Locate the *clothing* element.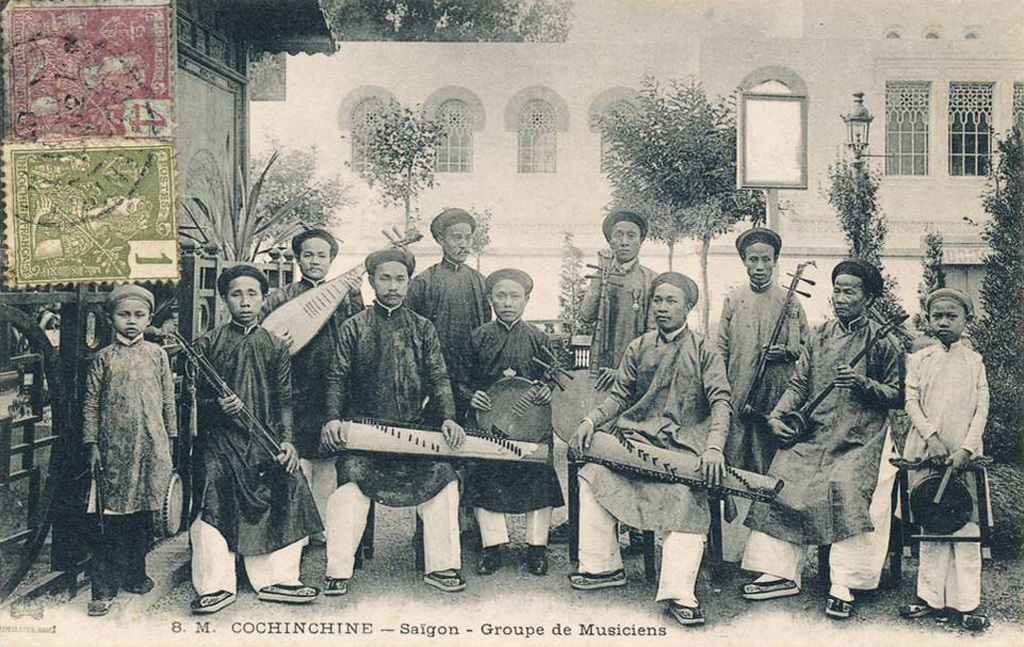
Element bbox: (80, 337, 183, 604).
